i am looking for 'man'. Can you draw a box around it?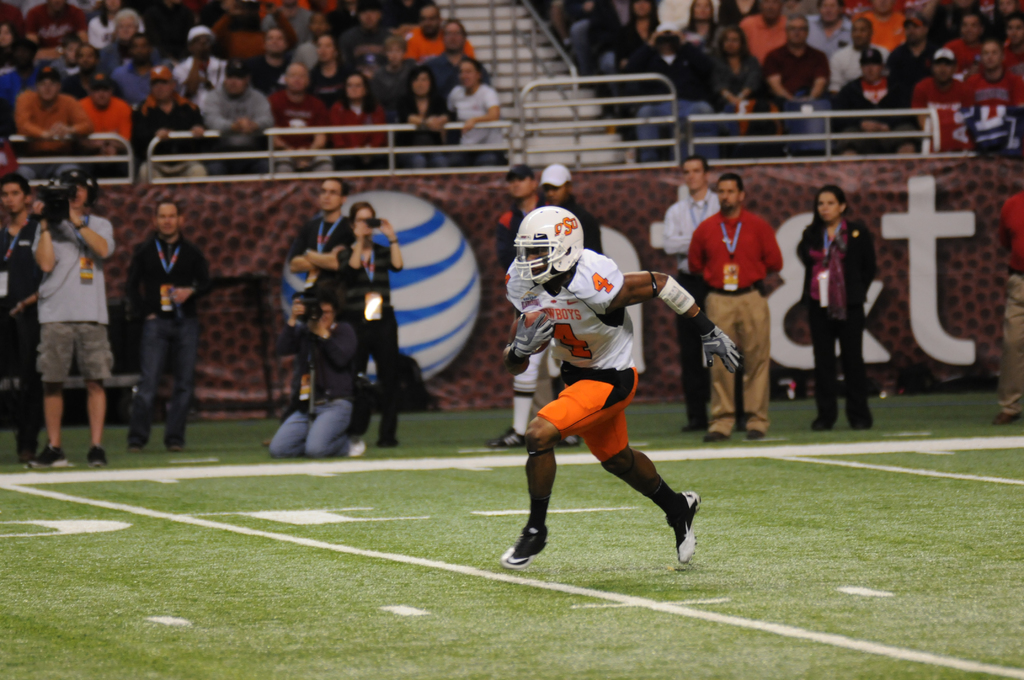
Sure, the bounding box is [397, 1, 473, 58].
